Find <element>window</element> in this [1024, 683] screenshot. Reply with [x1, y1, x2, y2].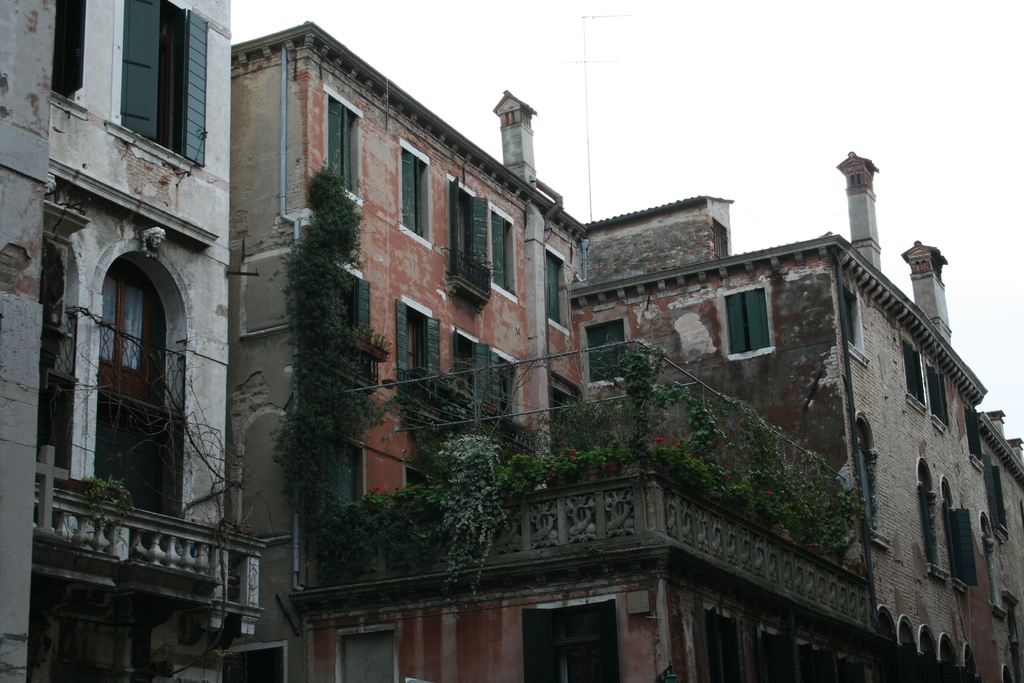
[396, 293, 444, 393].
